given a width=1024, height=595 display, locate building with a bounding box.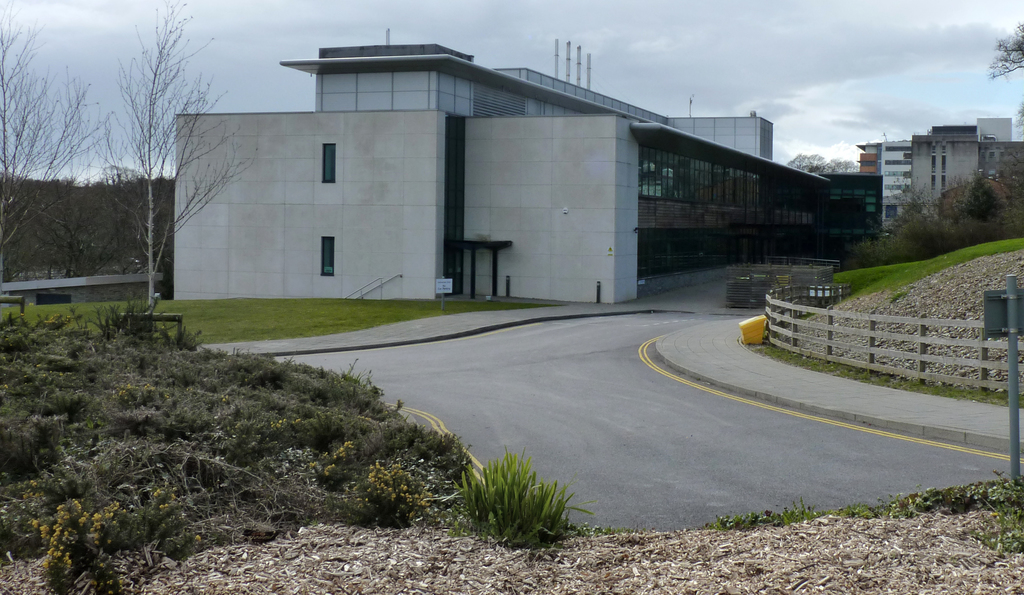
Located: box=[983, 134, 1023, 179].
